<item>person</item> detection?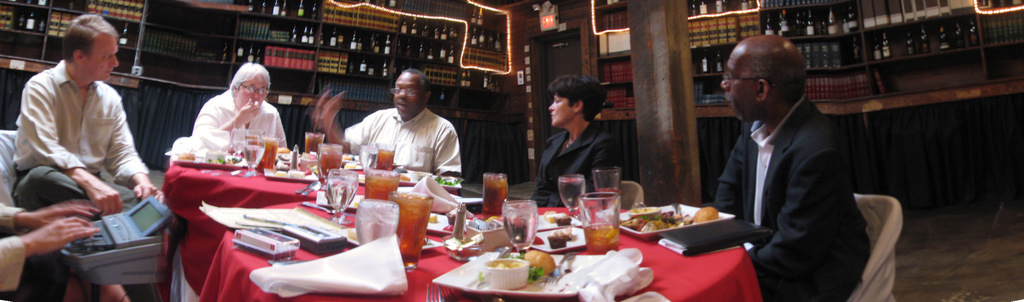
Rect(20, 12, 172, 218)
